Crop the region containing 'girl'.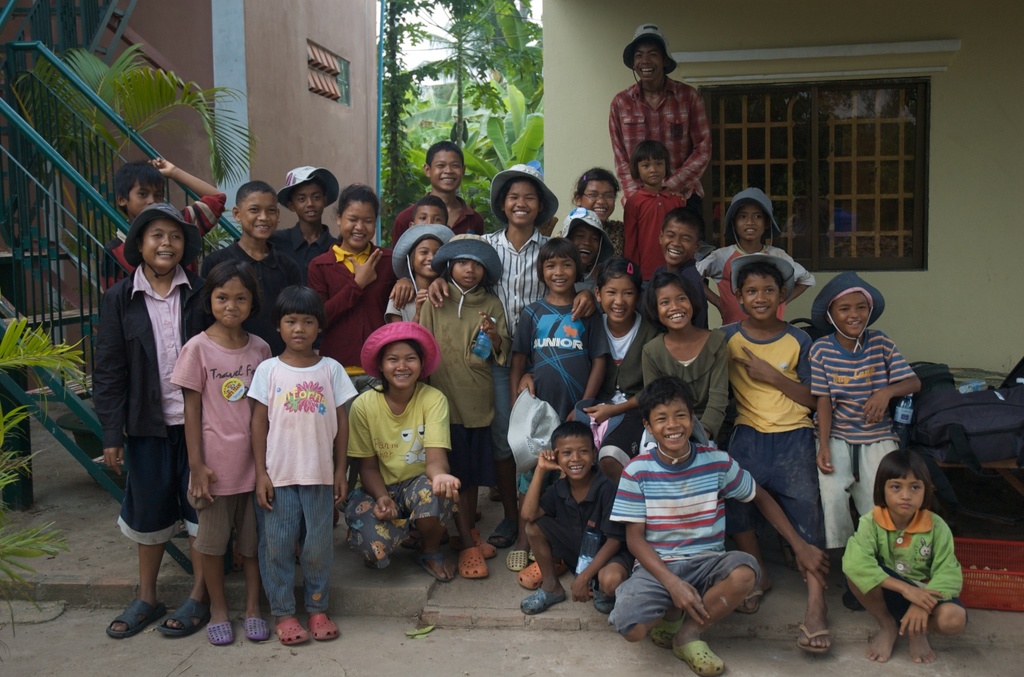
Crop region: [left=307, top=184, right=397, bottom=531].
